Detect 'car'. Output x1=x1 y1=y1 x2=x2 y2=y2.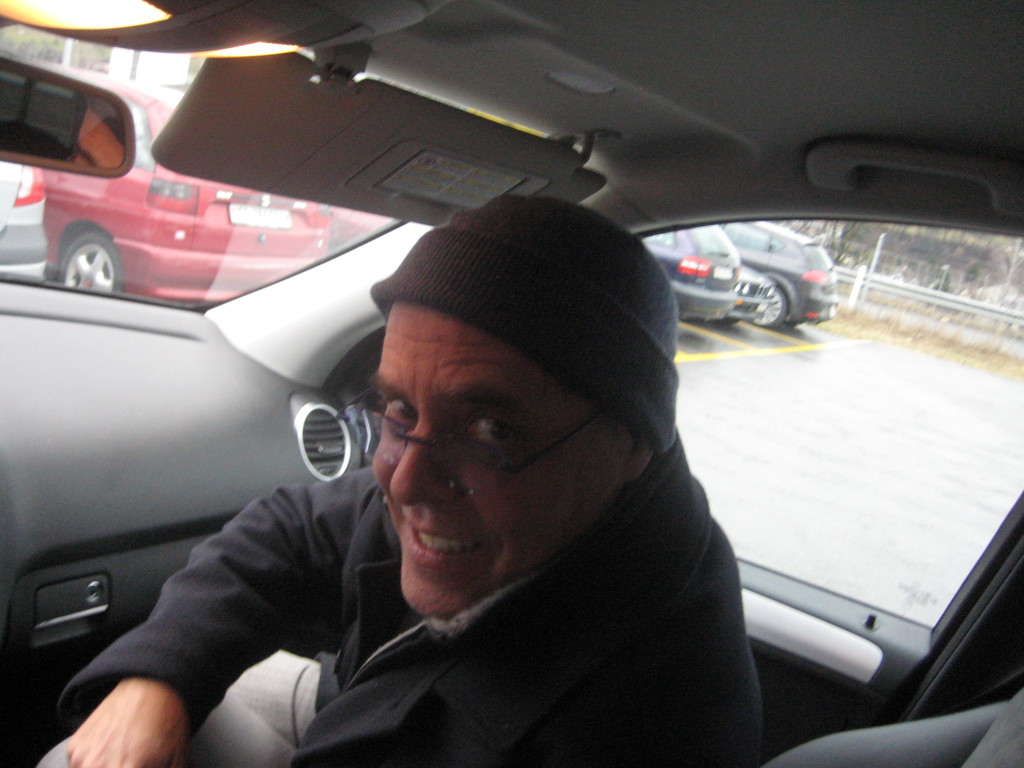
x1=736 y1=214 x2=842 y2=332.
